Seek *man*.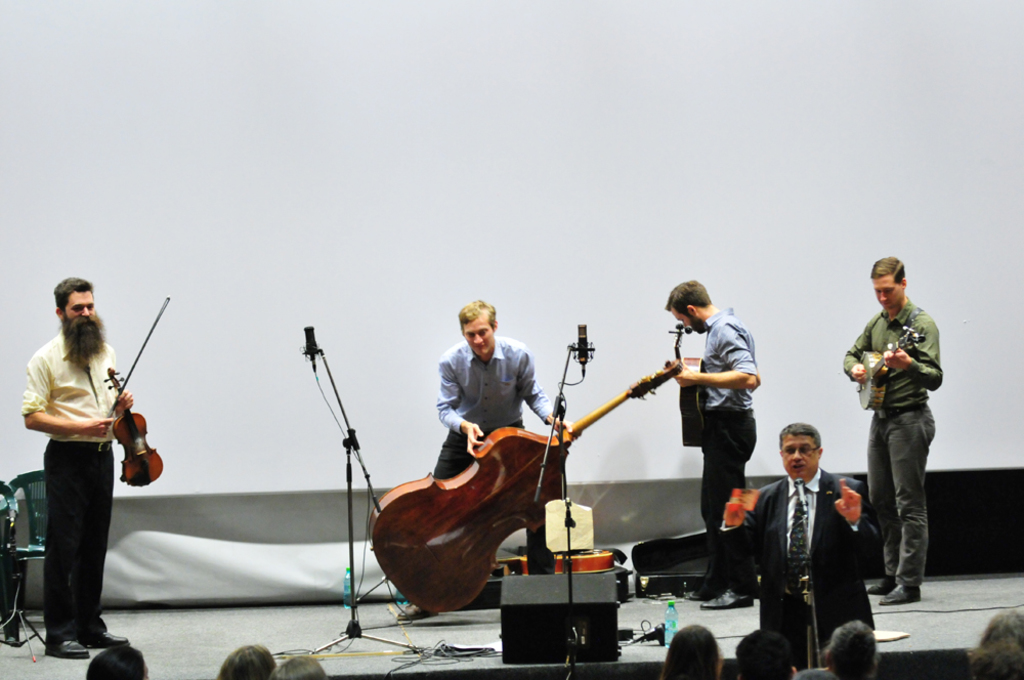
bbox=[856, 260, 957, 617].
